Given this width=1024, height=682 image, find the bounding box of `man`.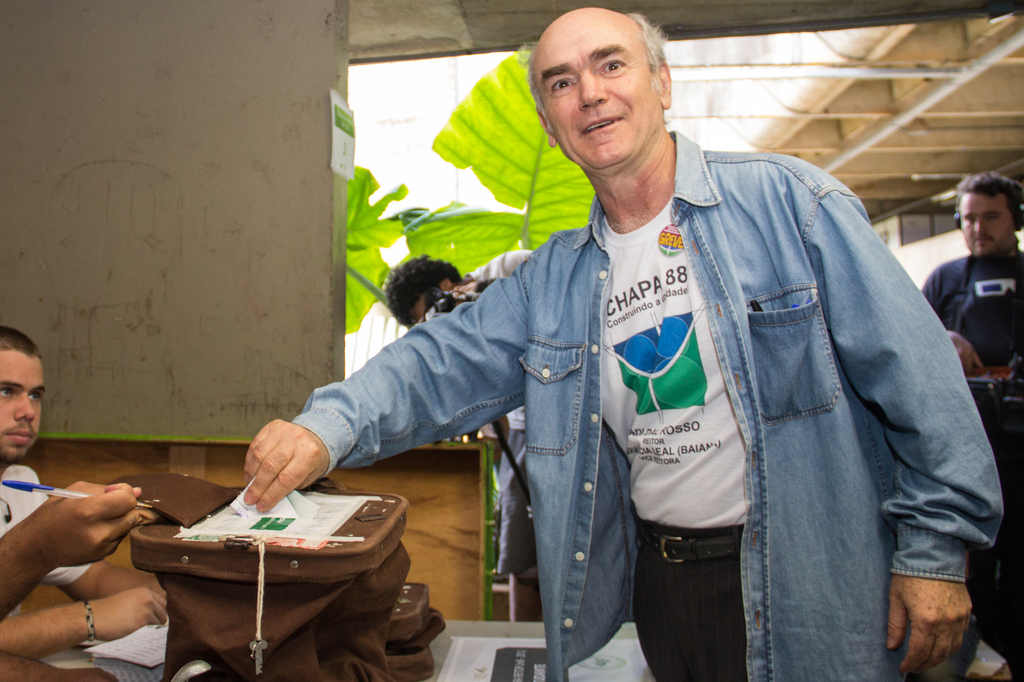
<region>0, 326, 179, 656</region>.
